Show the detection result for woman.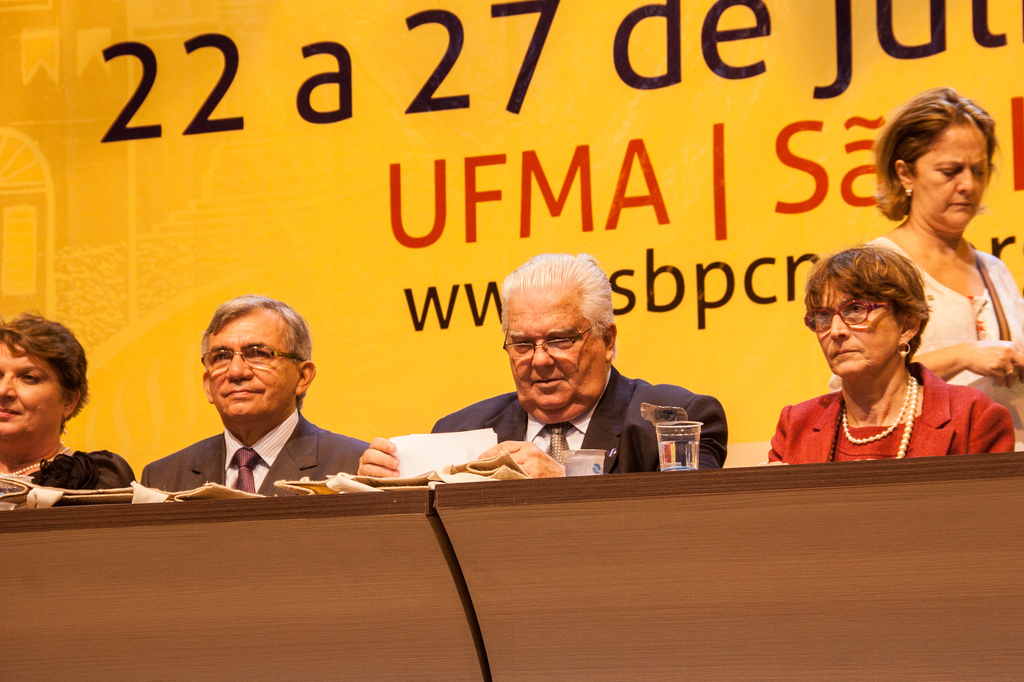
[left=860, top=84, right=1023, bottom=450].
